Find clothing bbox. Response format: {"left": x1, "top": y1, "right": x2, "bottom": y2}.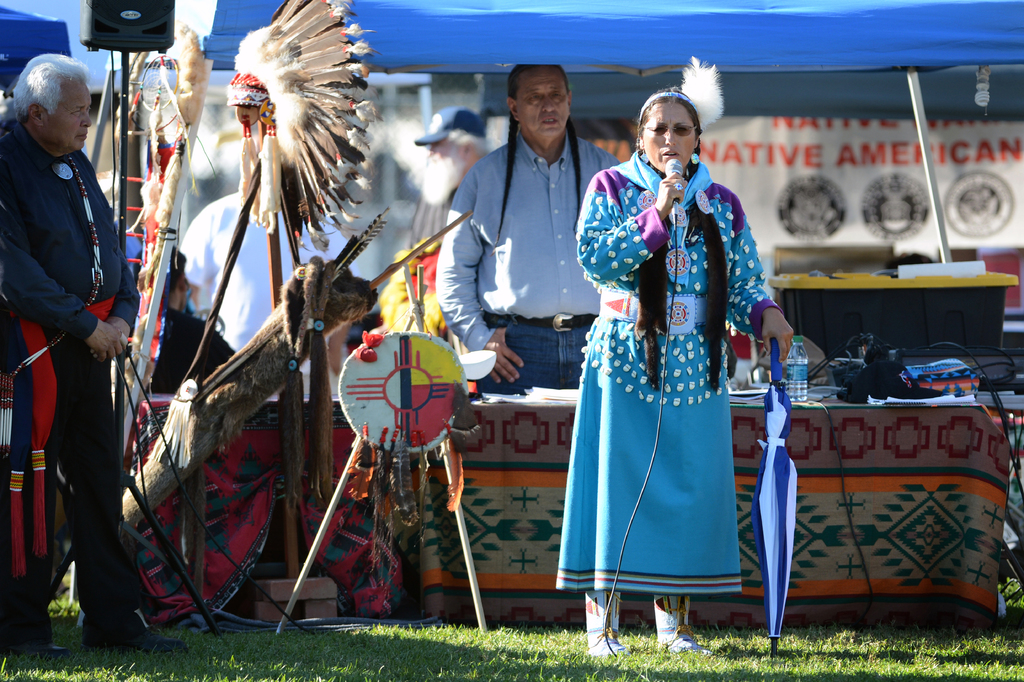
{"left": 435, "top": 131, "right": 621, "bottom": 396}.
